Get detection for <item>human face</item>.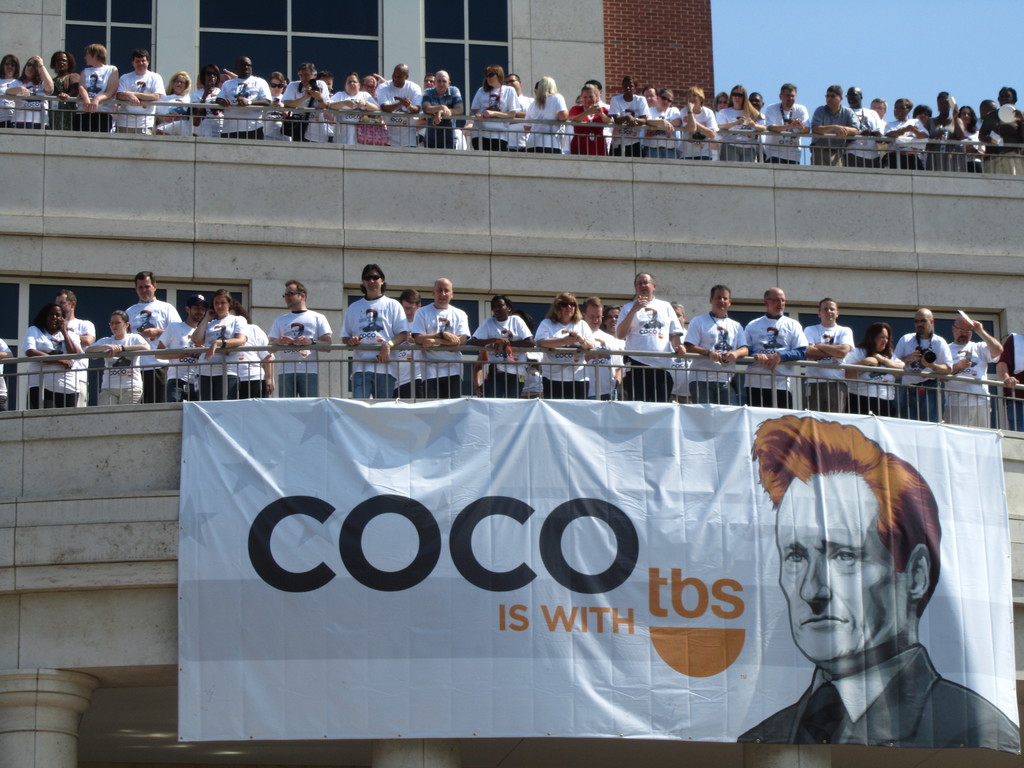
Detection: (349, 74, 356, 93).
